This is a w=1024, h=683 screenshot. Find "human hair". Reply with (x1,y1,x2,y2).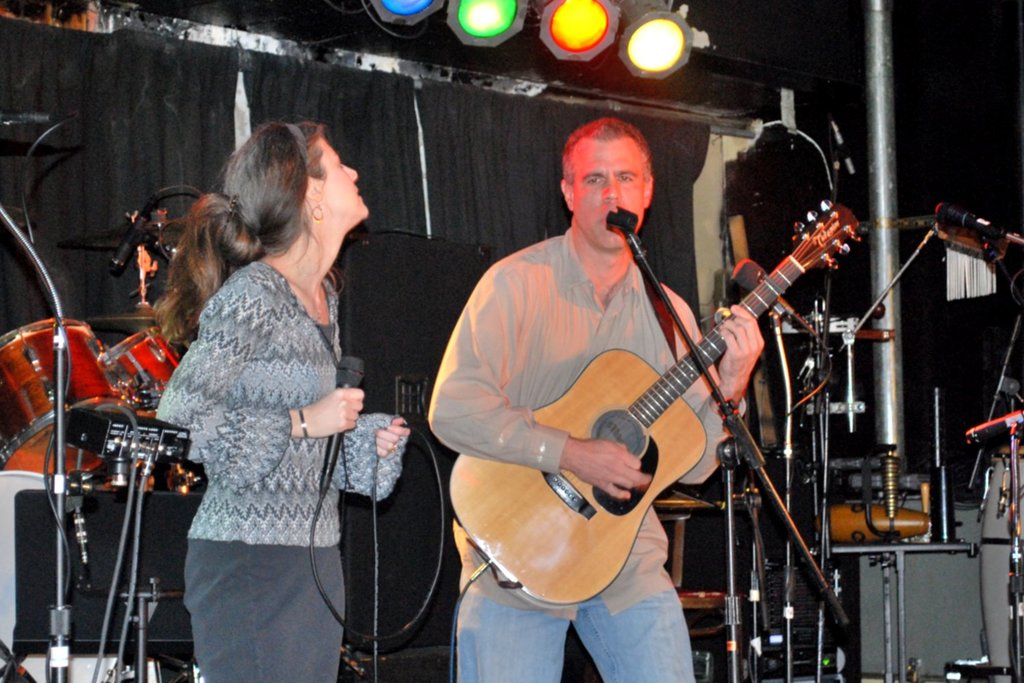
(146,116,328,351).
